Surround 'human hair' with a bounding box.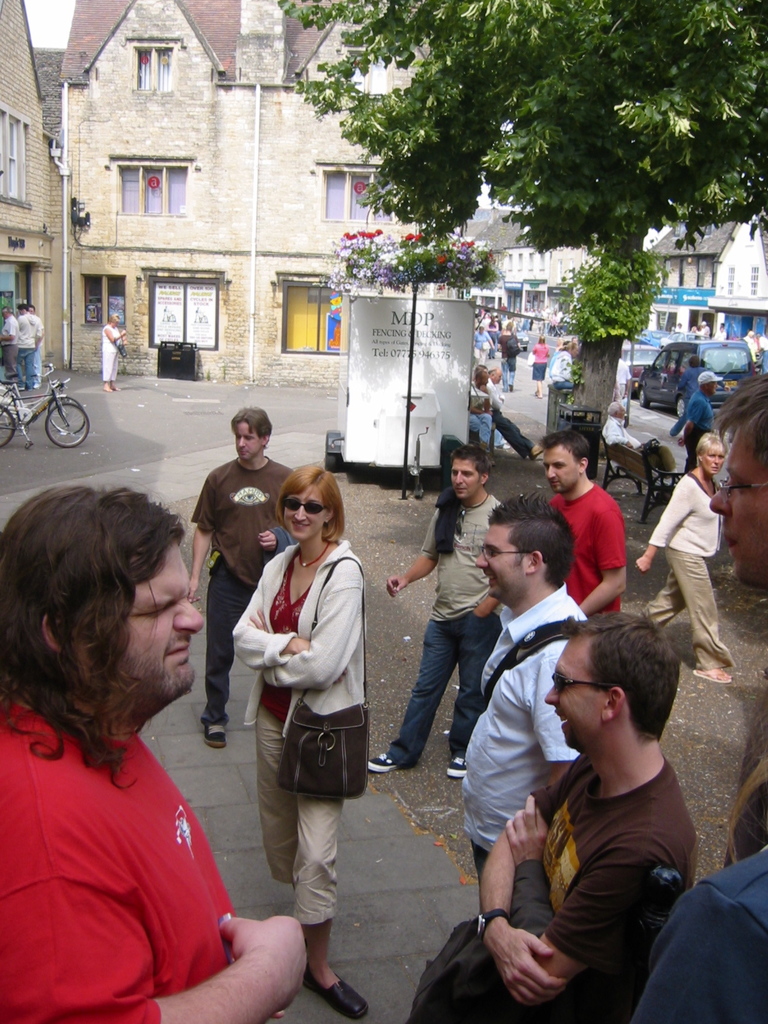
detection(539, 429, 589, 466).
